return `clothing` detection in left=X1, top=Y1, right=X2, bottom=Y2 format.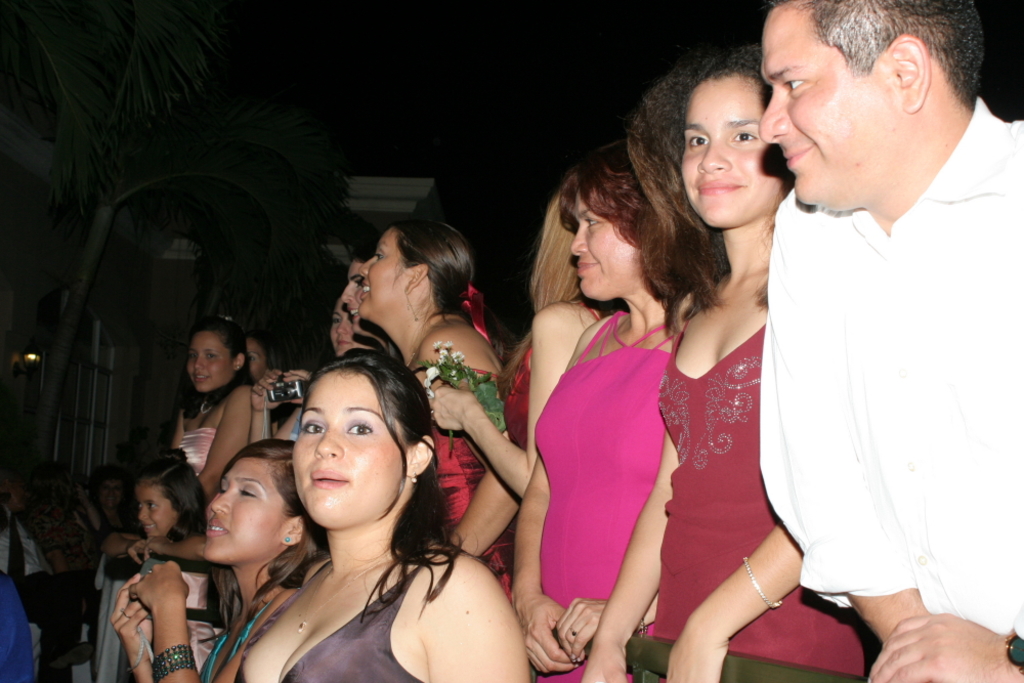
left=233, top=542, right=455, bottom=682.
